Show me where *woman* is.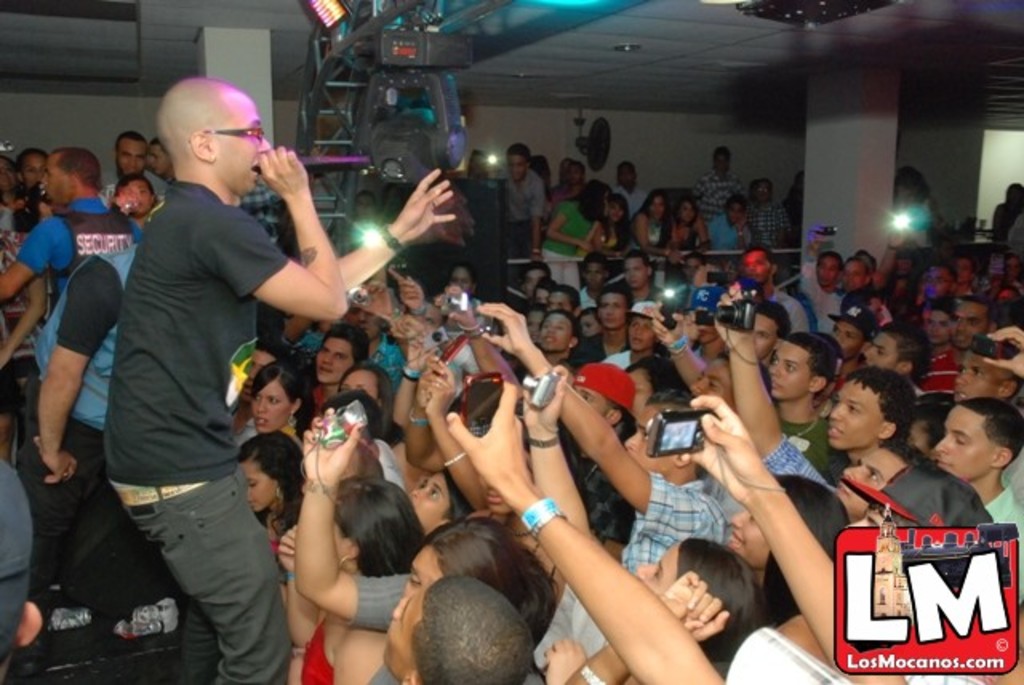
*woman* is at box(578, 194, 634, 282).
